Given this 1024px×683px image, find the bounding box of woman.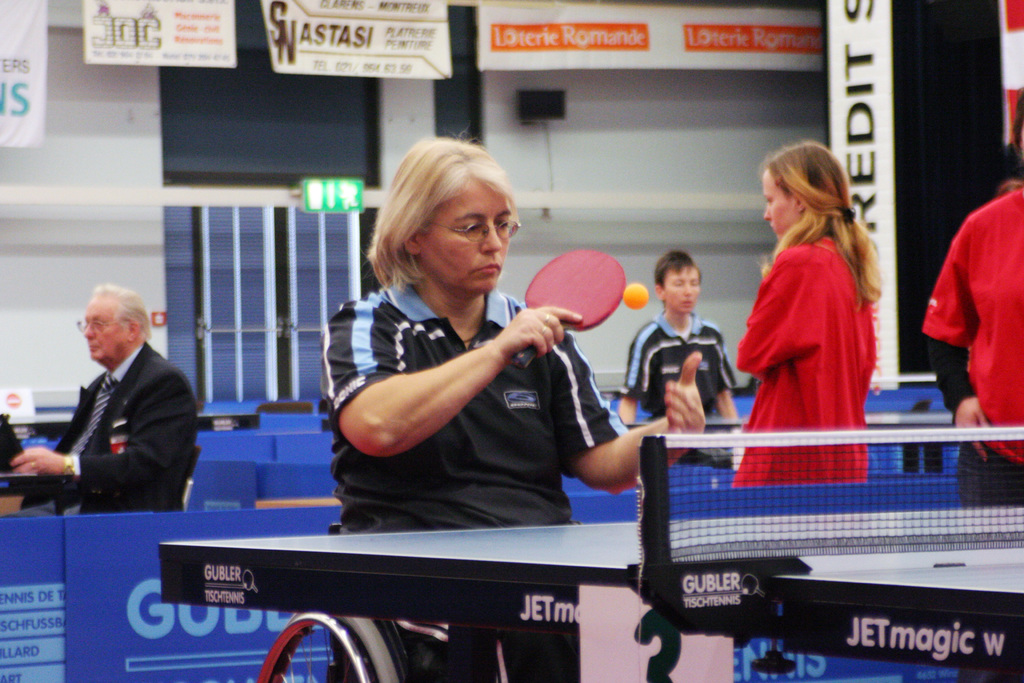
bbox=[732, 135, 902, 457].
